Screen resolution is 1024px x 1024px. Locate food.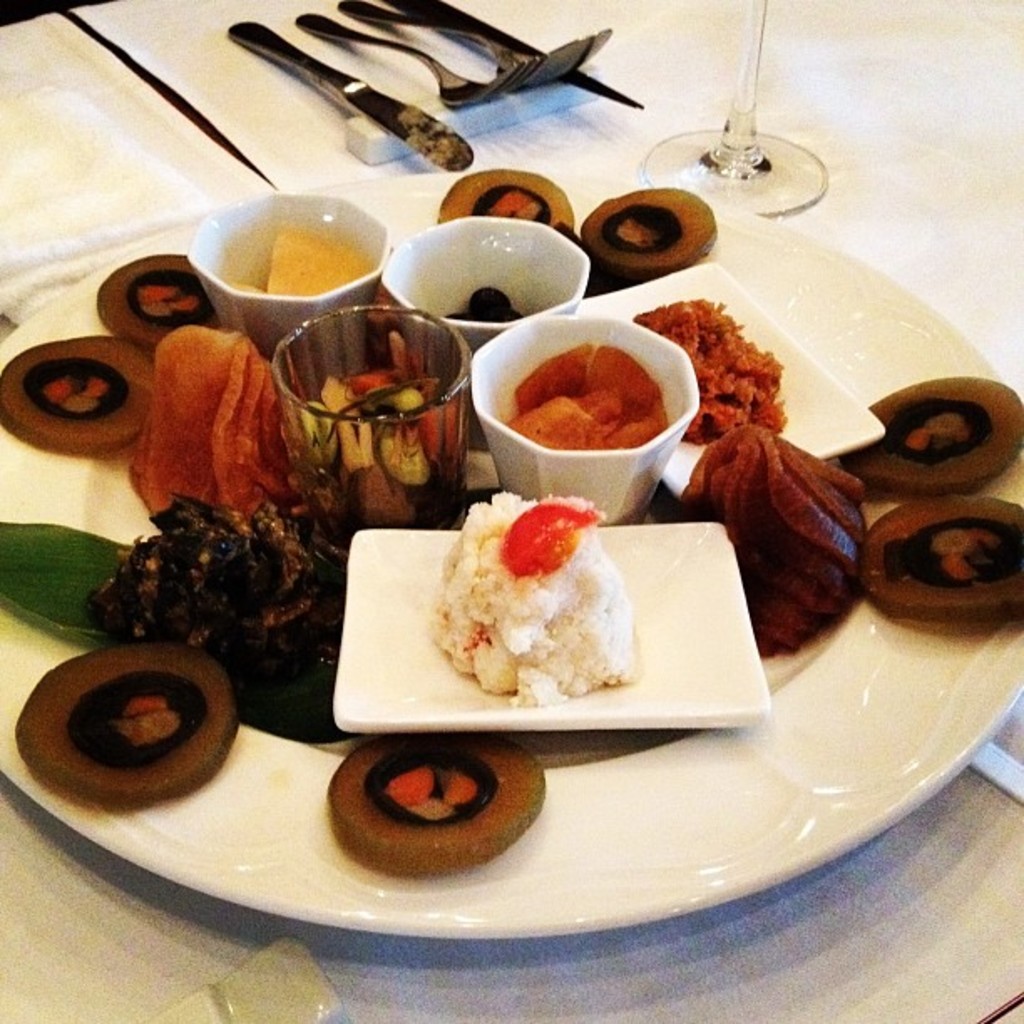
Rect(621, 278, 880, 656).
